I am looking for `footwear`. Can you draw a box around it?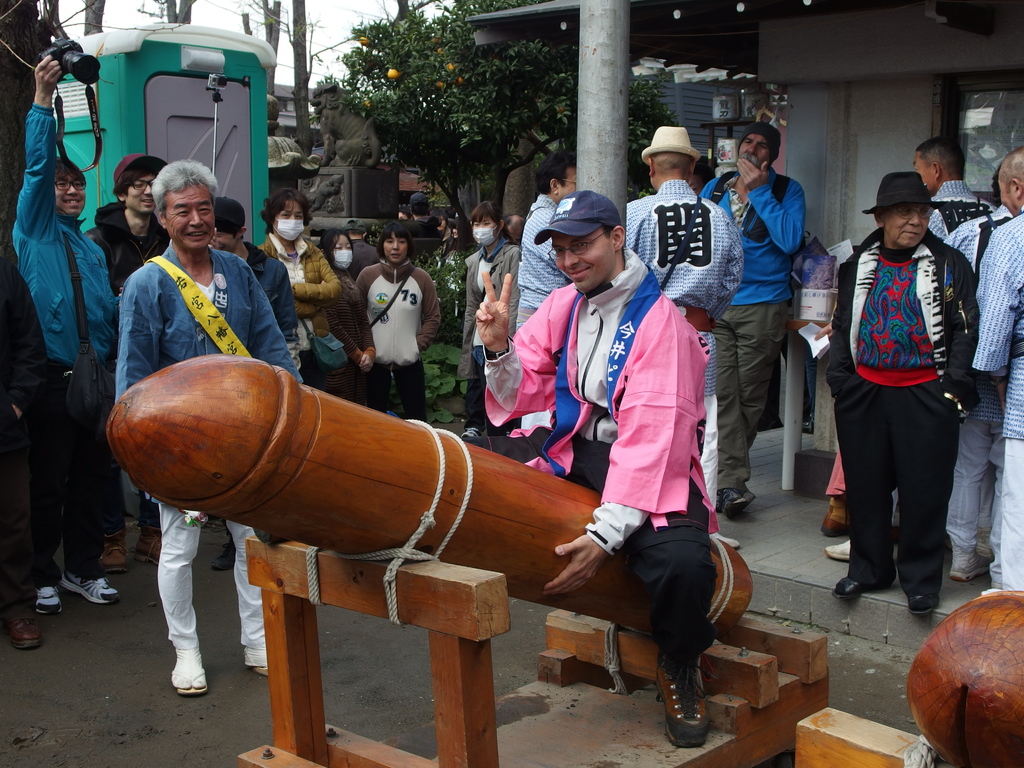
Sure, the bounding box is {"x1": 461, "y1": 424, "x2": 481, "y2": 438}.
